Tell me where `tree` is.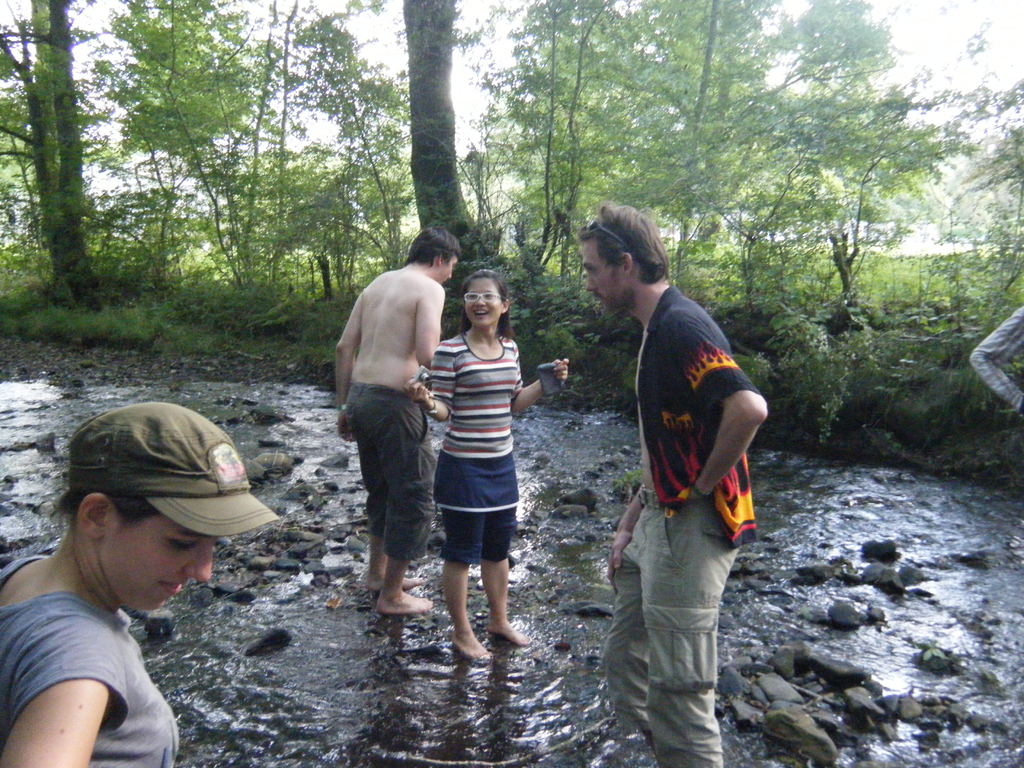
`tree` is at bbox=(0, 0, 141, 305).
